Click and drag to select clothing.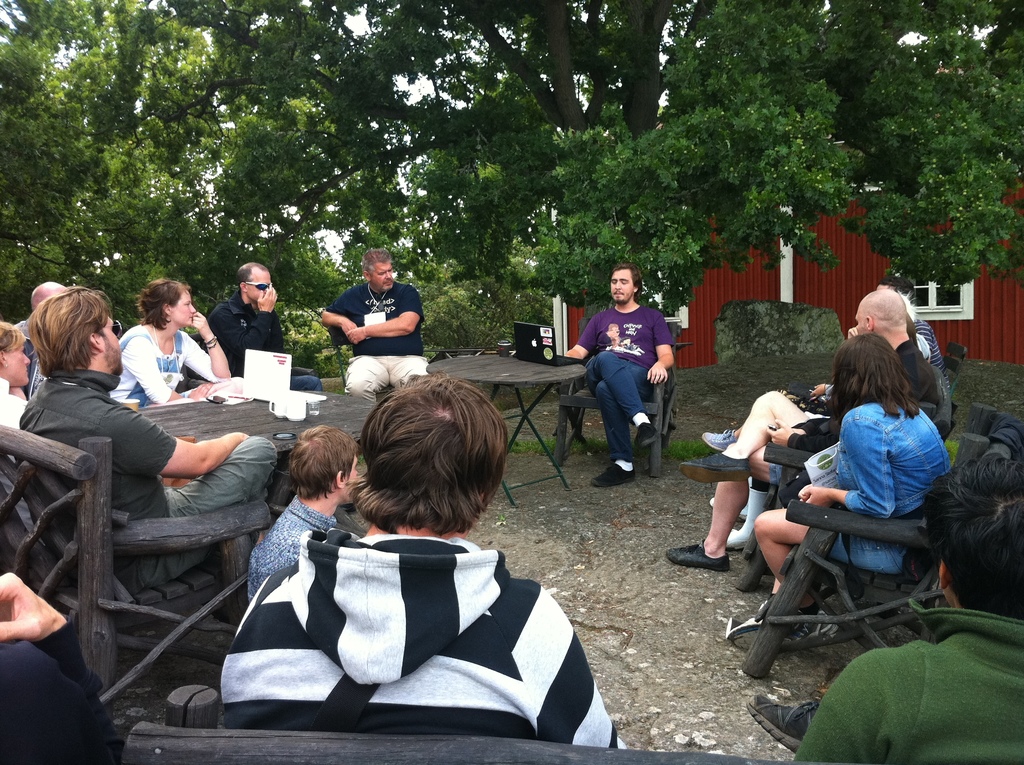
Selection: bbox(827, 403, 948, 557).
